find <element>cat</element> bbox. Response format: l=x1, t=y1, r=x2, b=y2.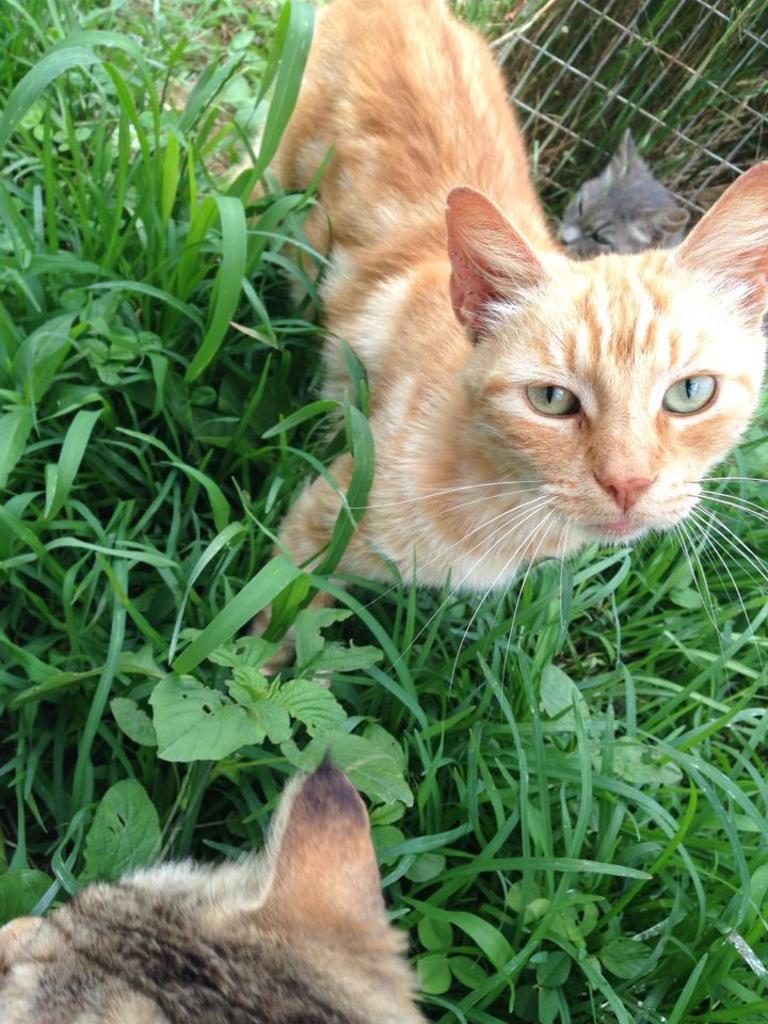
l=231, t=0, r=767, b=688.
